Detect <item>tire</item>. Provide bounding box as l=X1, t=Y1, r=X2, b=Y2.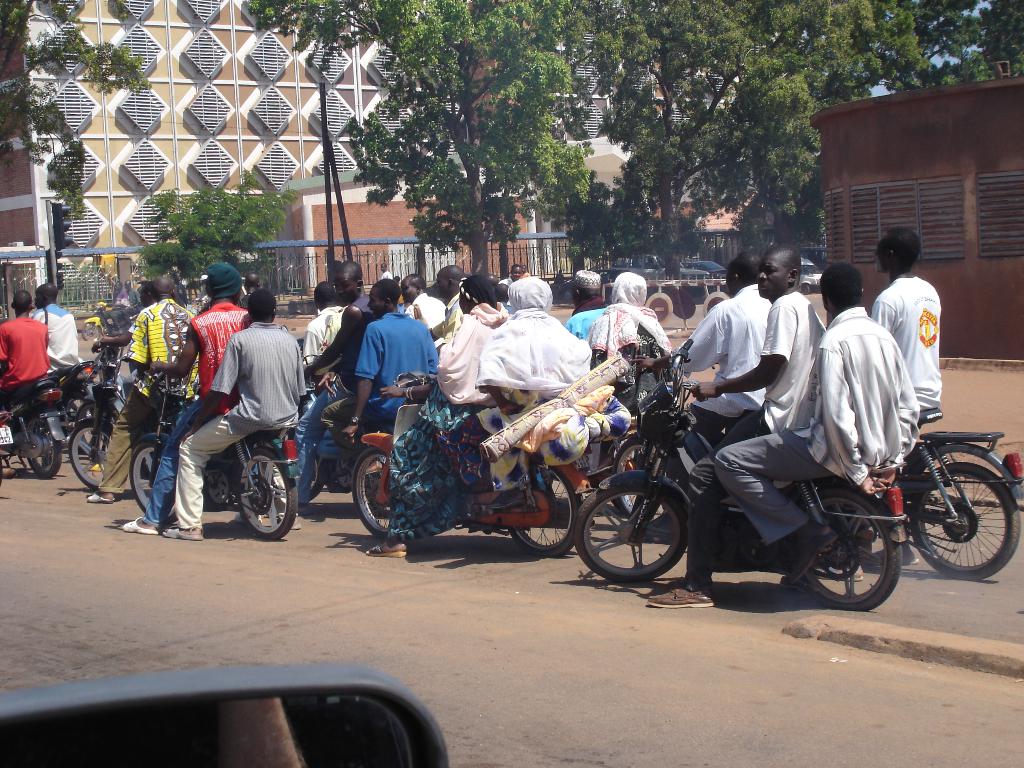
l=787, t=481, r=900, b=615.
